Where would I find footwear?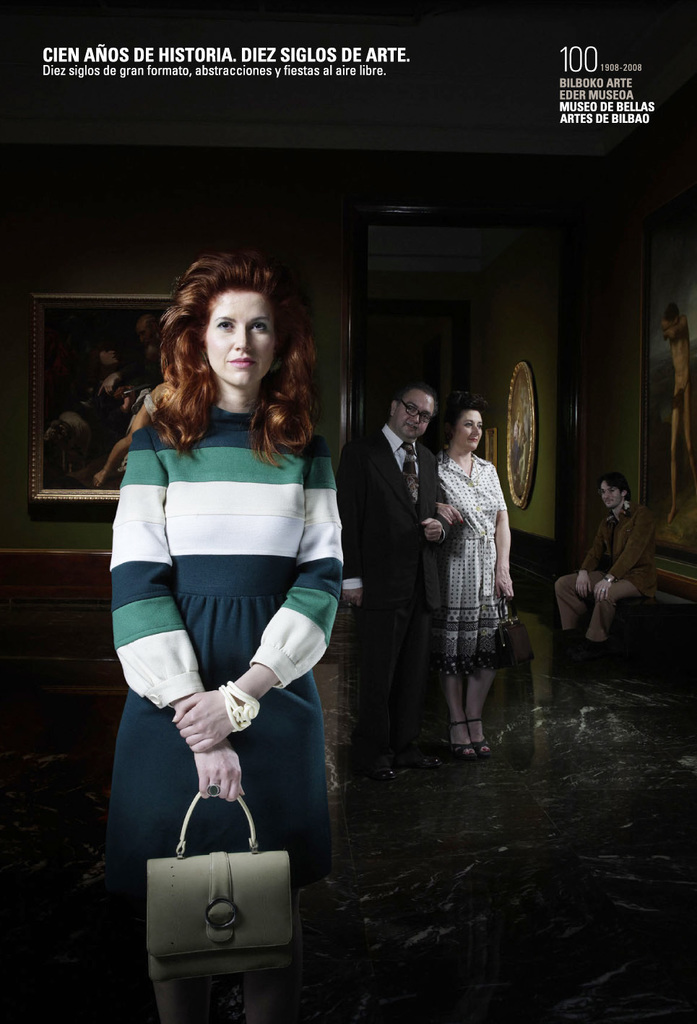
At bbox(407, 743, 446, 769).
